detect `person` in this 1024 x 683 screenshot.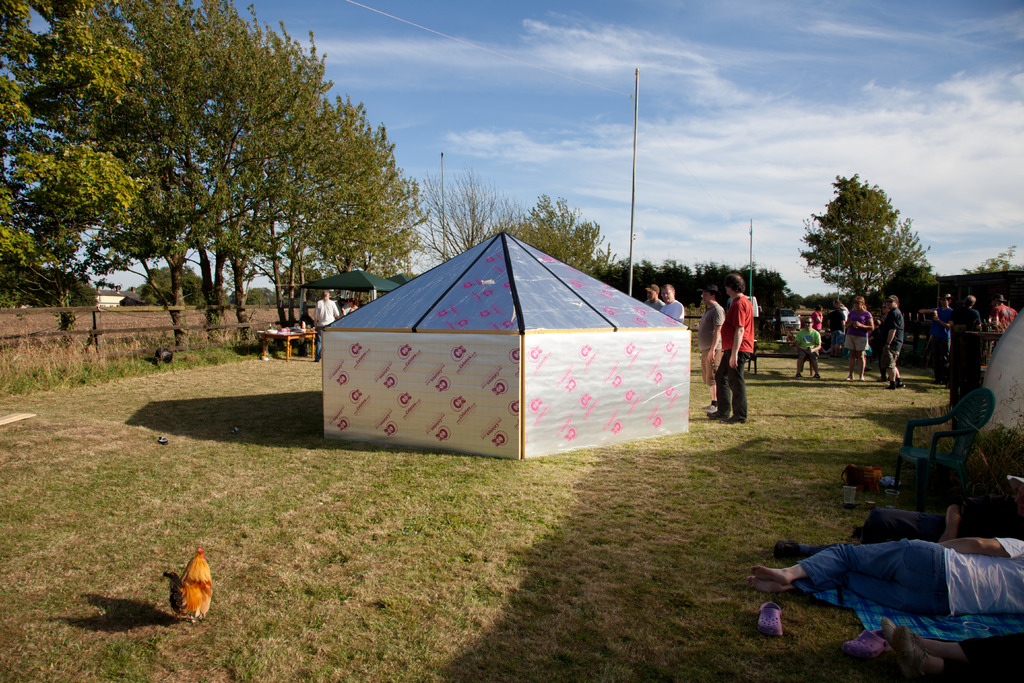
Detection: region(663, 284, 680, 327).
